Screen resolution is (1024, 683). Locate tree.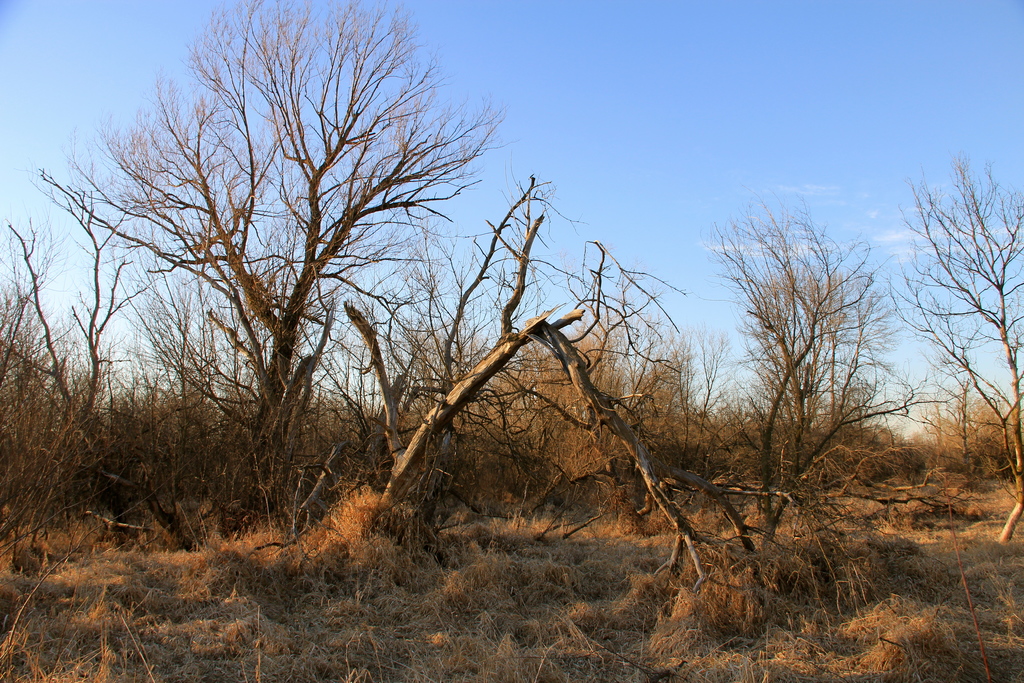
(703, 174, 924, 527).
